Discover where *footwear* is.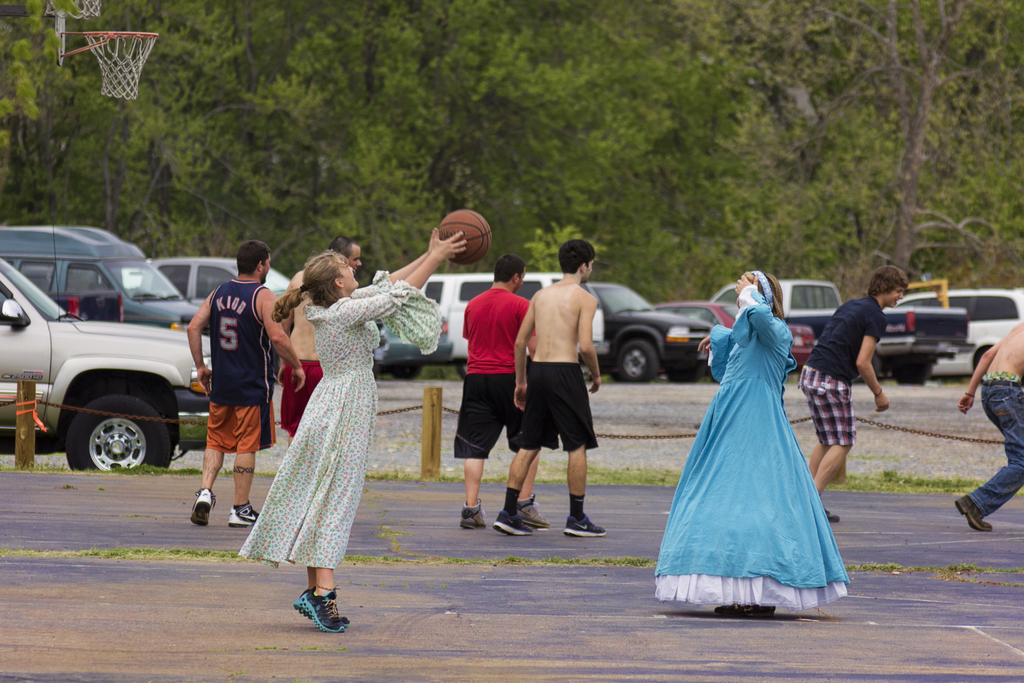
Discovered at bbox(492, 504, 539, 536).
